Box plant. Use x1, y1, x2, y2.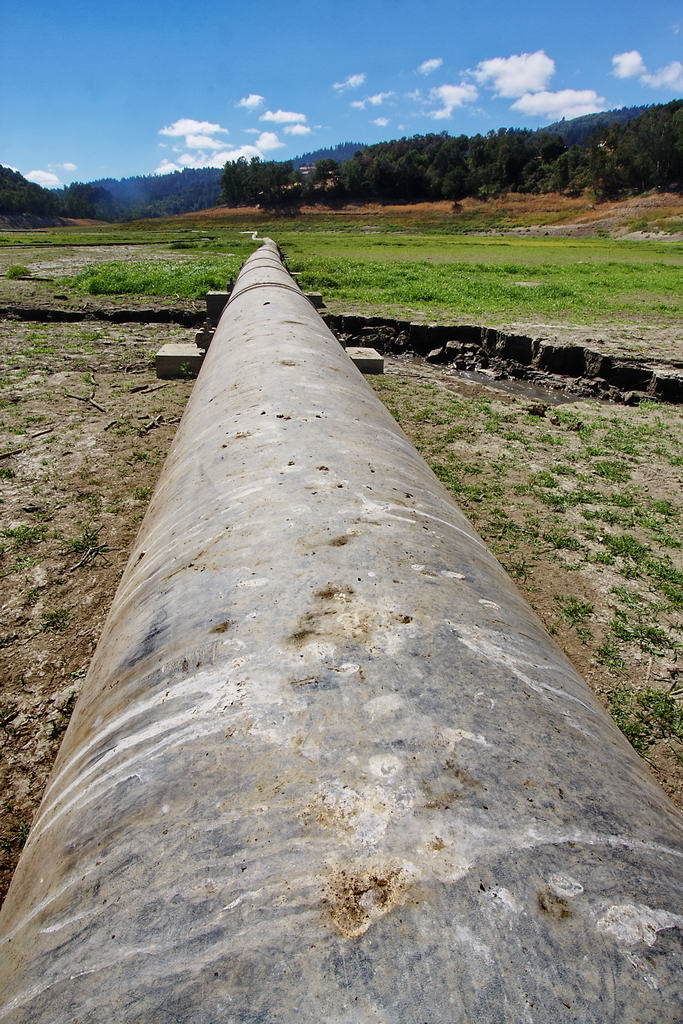
600, 676, 679, 754.
